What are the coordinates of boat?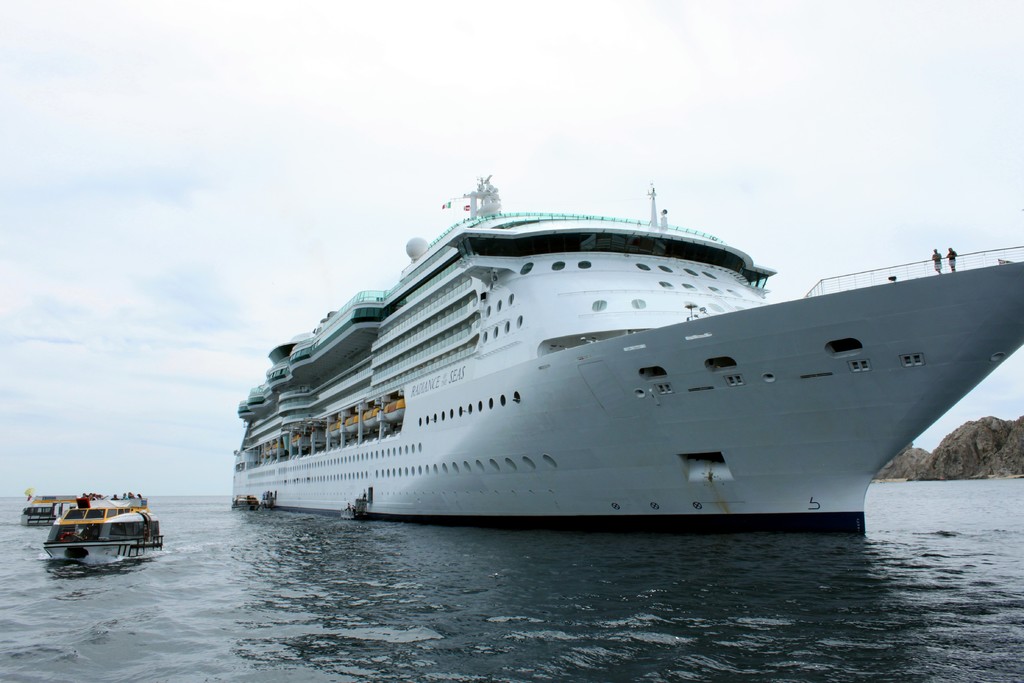
l=252, t=158, r=1023, b=525.
